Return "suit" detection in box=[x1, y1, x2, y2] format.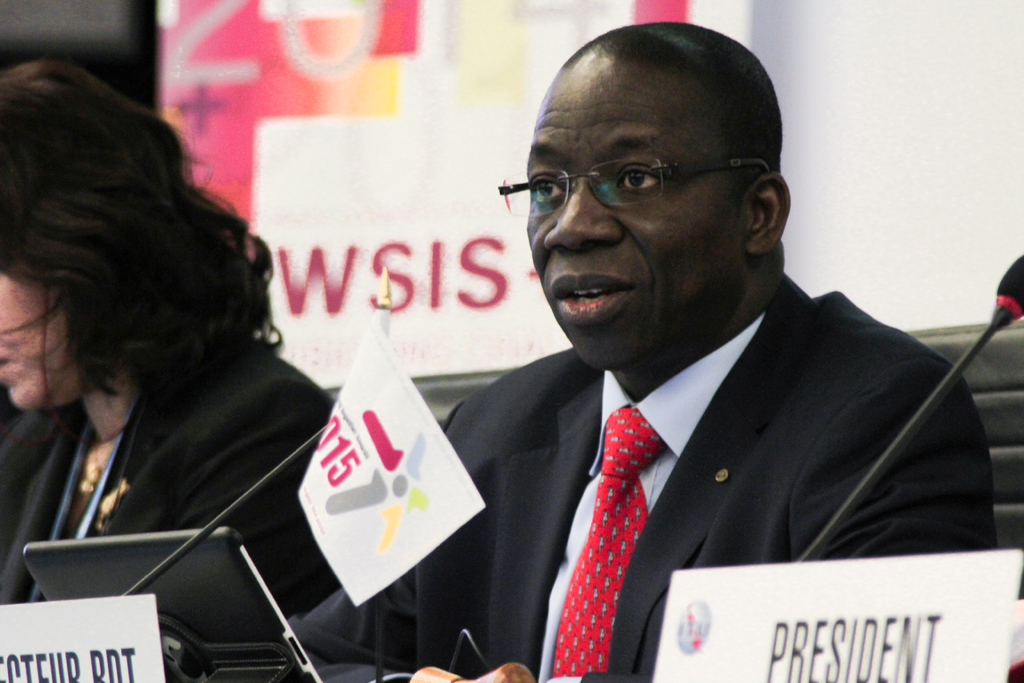
box=[0, 403, 343, 607].
